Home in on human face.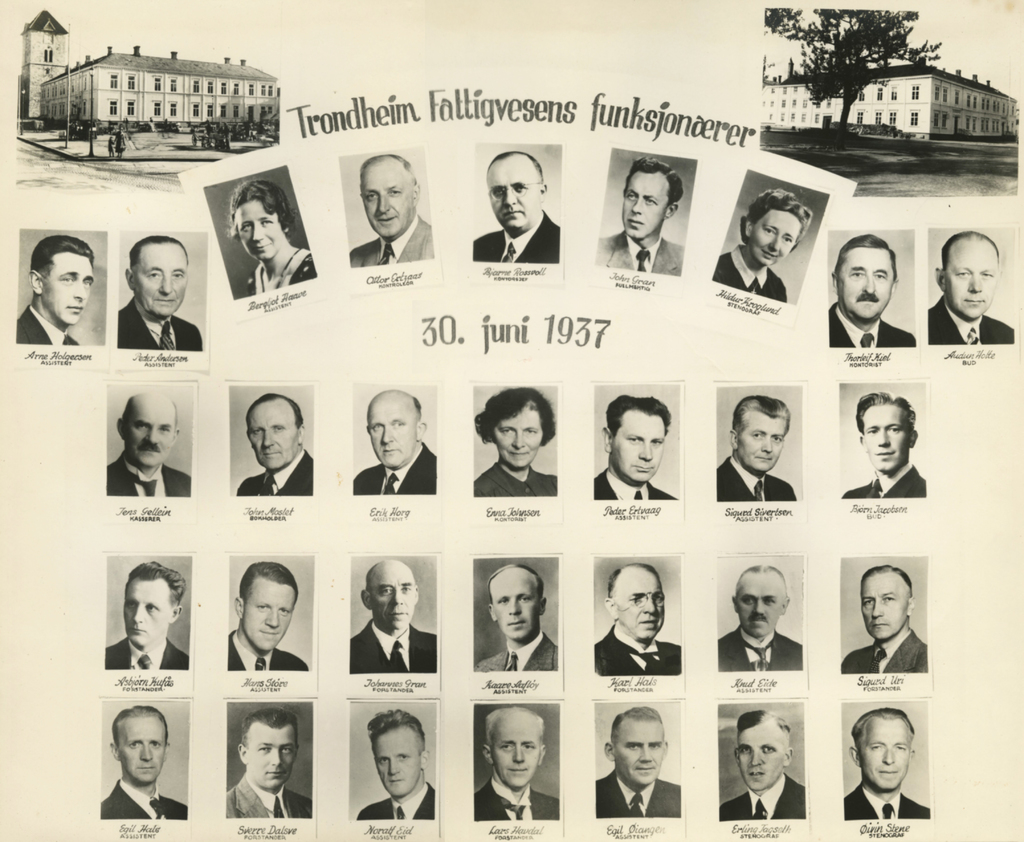
Homed in at bbox=[494, 403, 543, 467].
